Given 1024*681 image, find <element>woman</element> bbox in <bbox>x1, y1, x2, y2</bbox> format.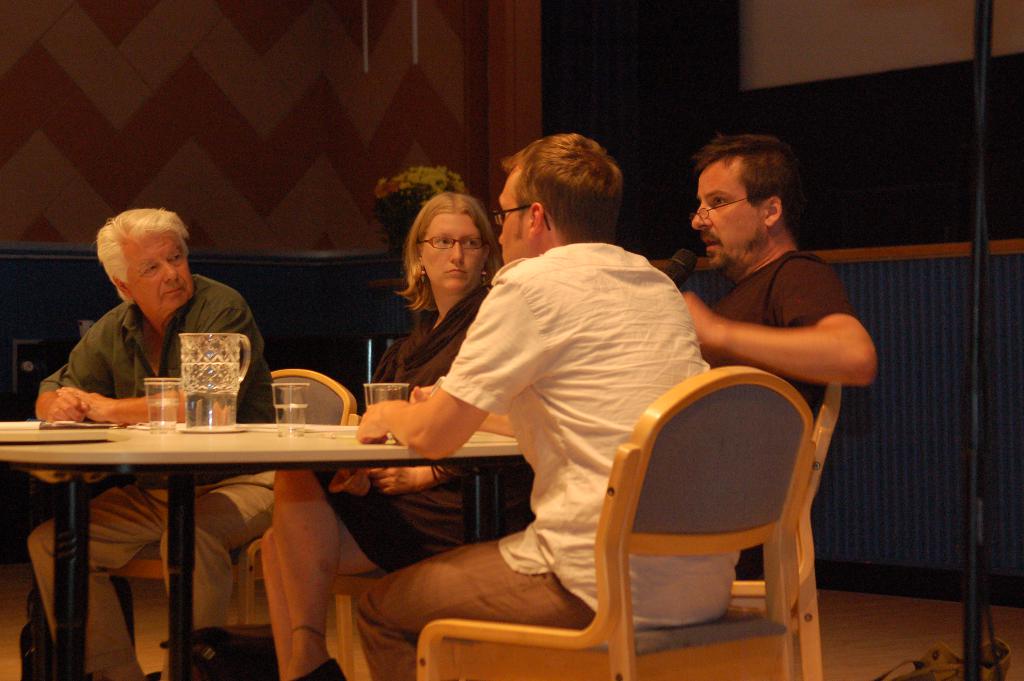
<bbox>257, 188, 538, 680</bbox>.
